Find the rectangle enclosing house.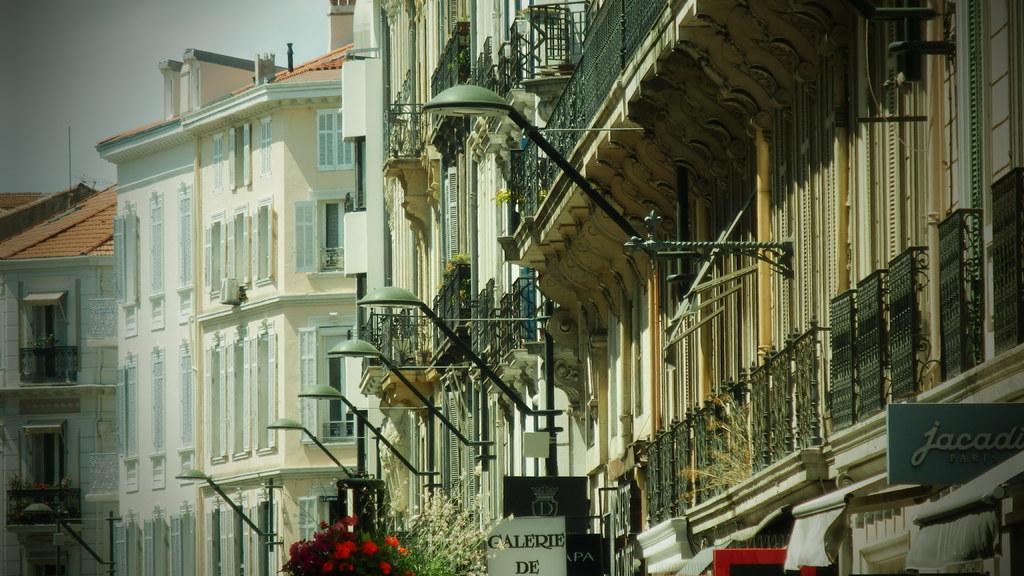
{"x1": 177, "y1": 0, "x2": 358, "y2": 575}.
